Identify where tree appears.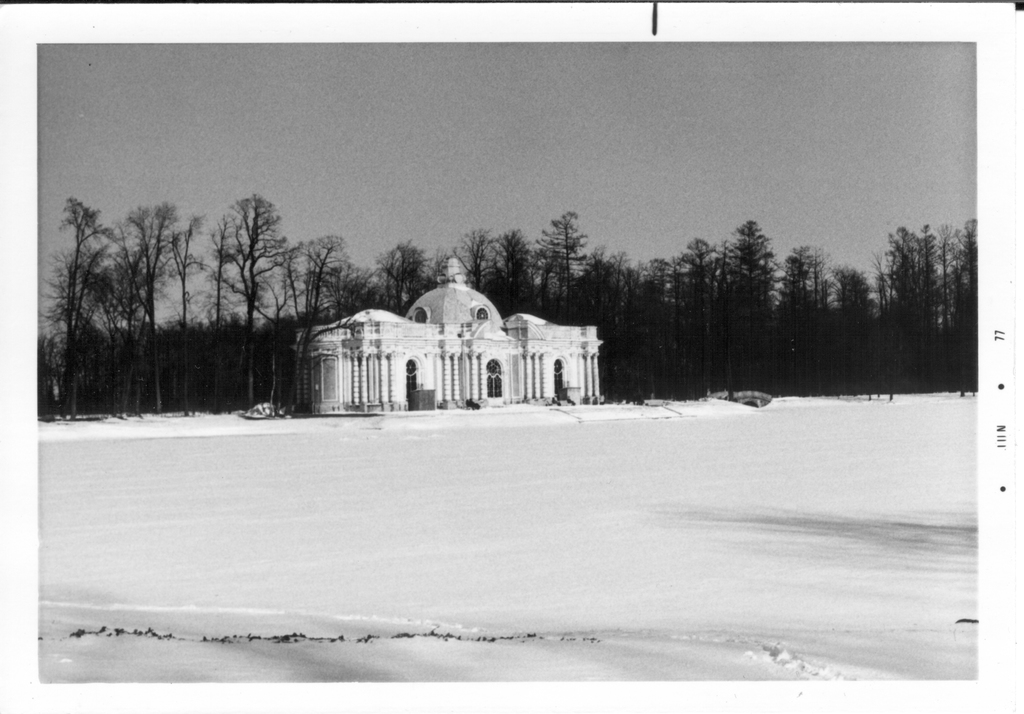
Appears at x1=914, y1=219, x2=938, y2=394.
